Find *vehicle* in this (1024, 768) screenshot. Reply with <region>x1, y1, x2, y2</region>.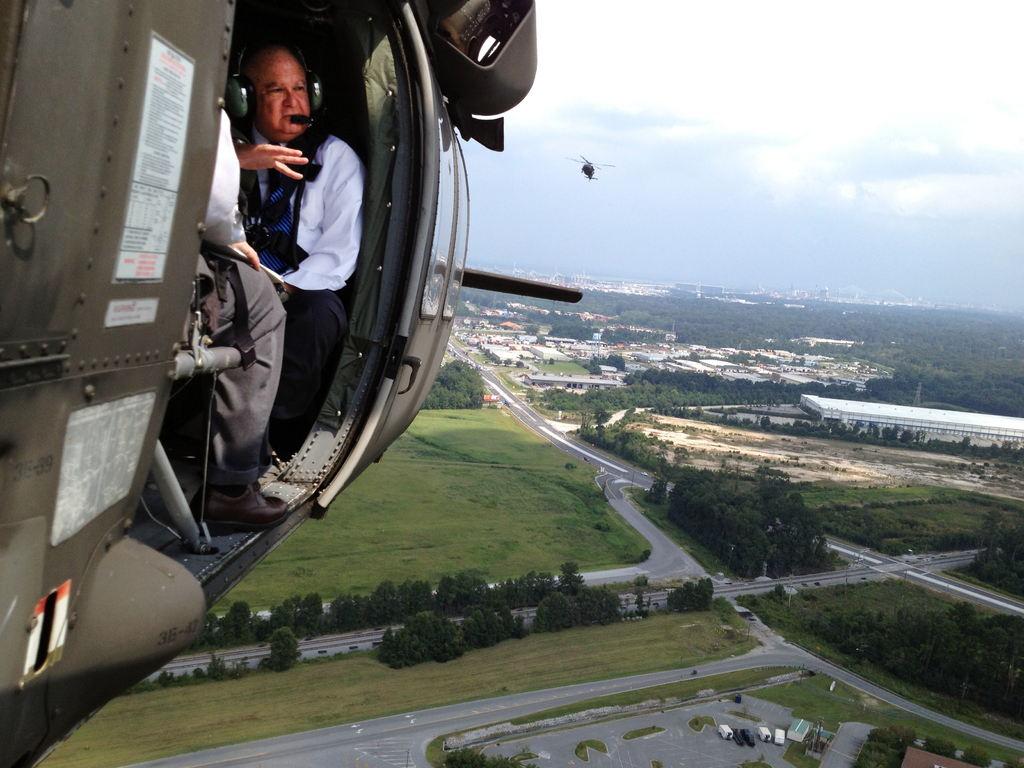
<region>0, 0, 535, 767</region>.
